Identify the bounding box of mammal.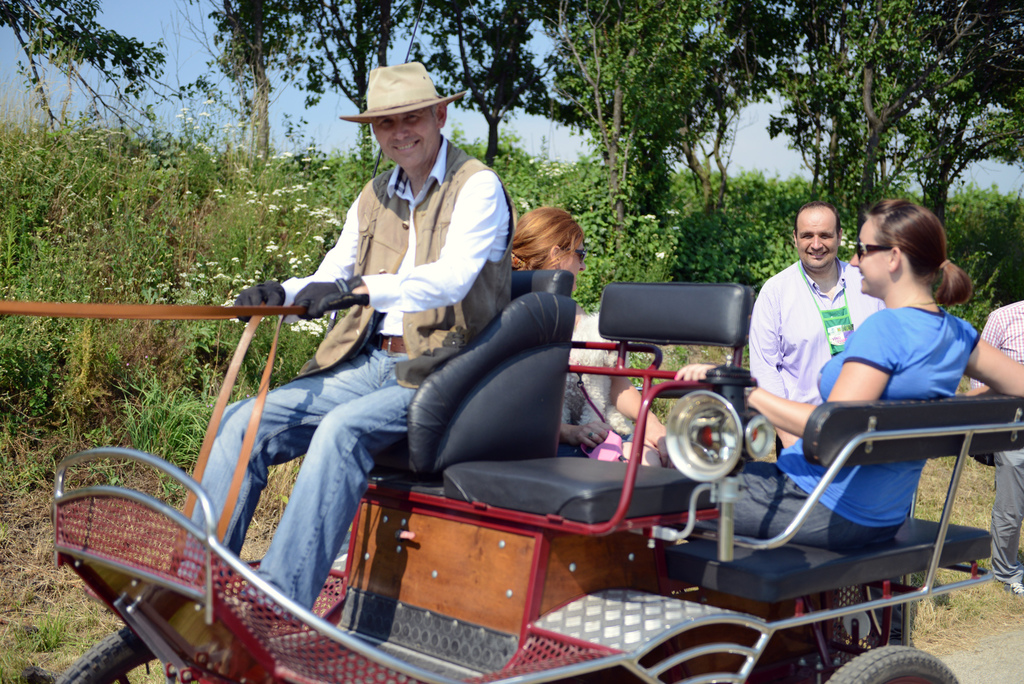
<bbox>504, 204, 675, 471</bbox>.
